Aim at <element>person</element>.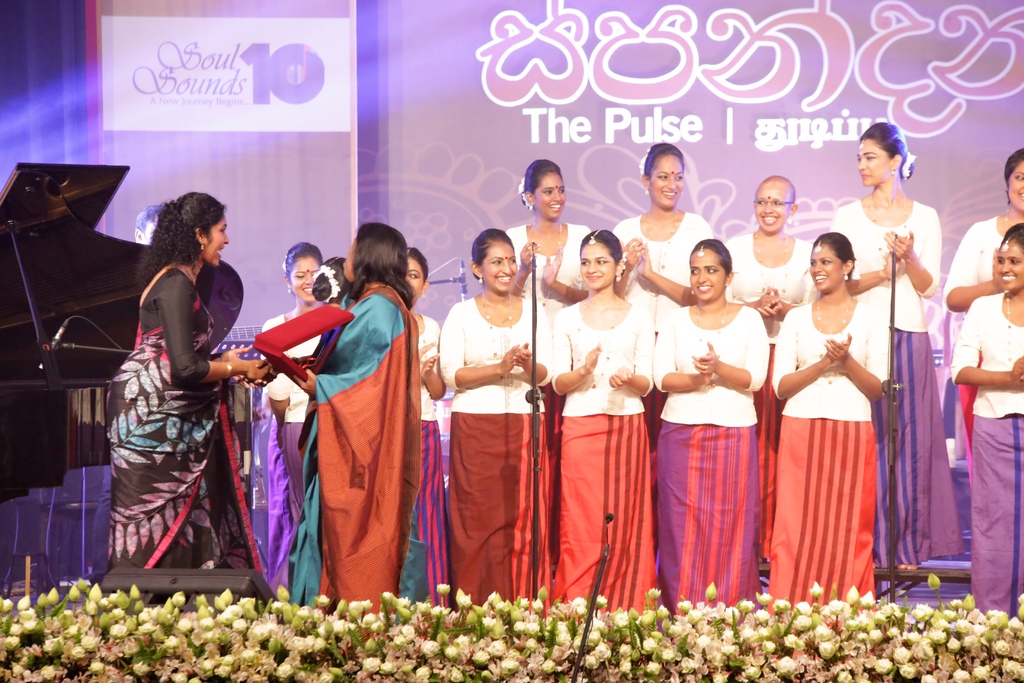
Aimed at (x1=939, y1=149, x2=1023, y2=484).
